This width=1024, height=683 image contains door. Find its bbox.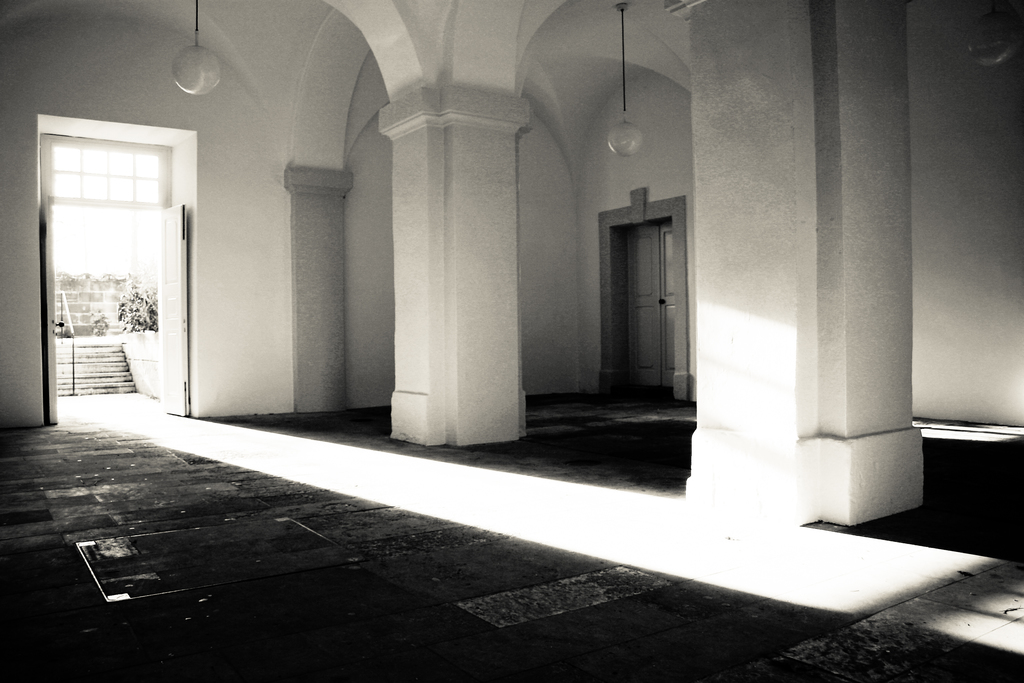
[x1=39, y1=188, x2=59, y2=427].
